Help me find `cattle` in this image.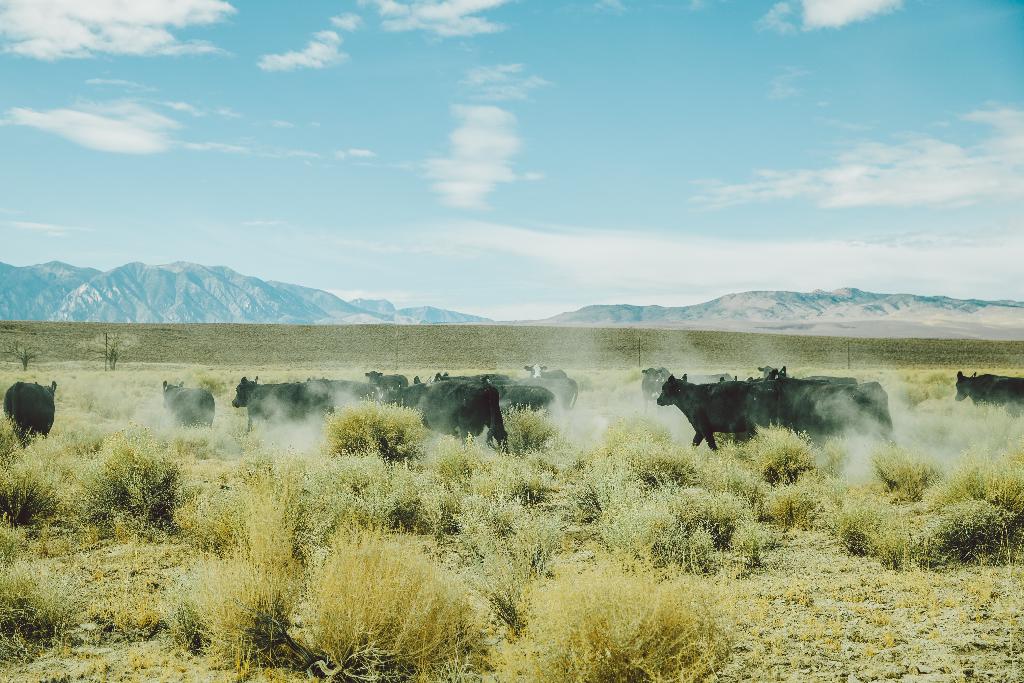
Found it: (x1=325, y1=379, x2=378, y2=411).
